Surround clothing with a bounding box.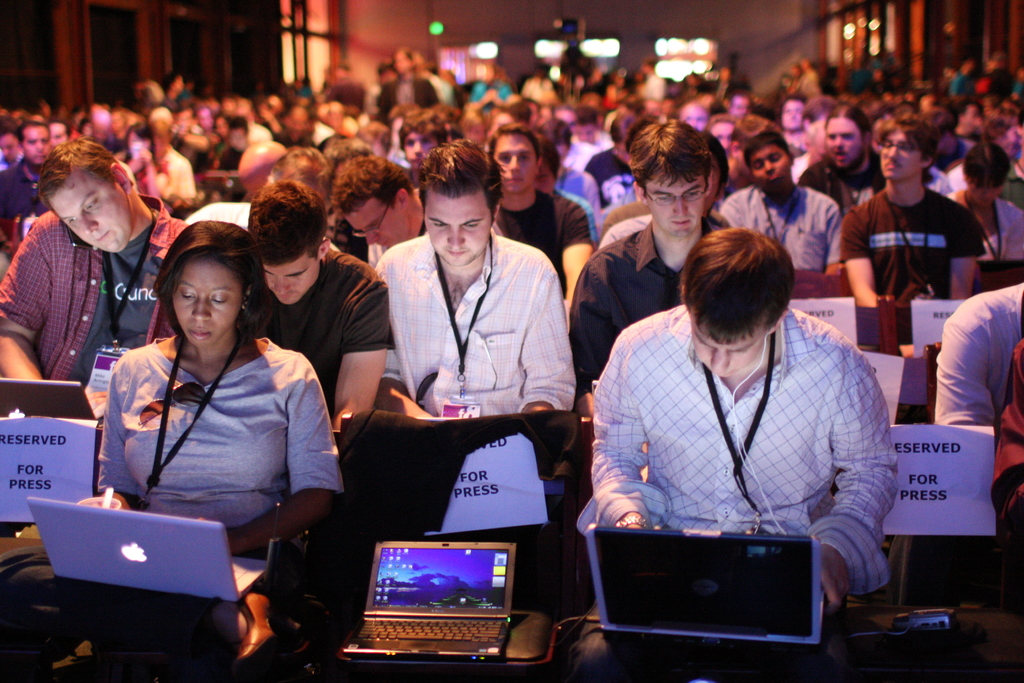
{"left": 556, "top": 165, "right": 602, "bottom": 243}.
